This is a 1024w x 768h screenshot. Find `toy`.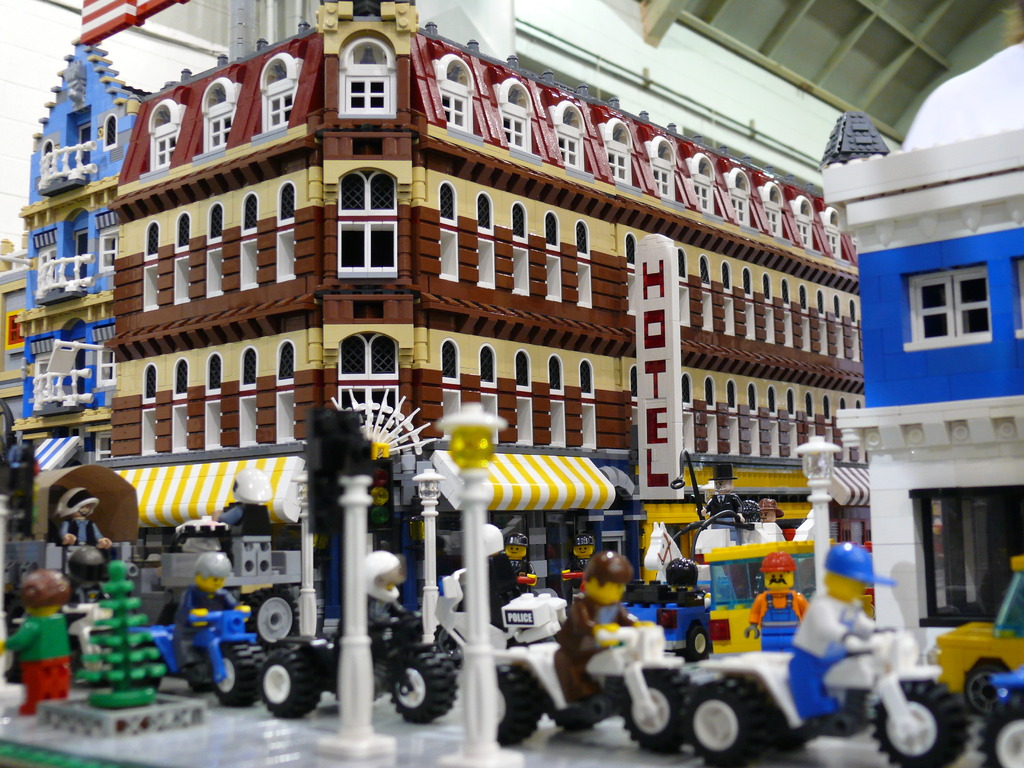
Bounding box: l=147, t=560, r=279, b=709.
